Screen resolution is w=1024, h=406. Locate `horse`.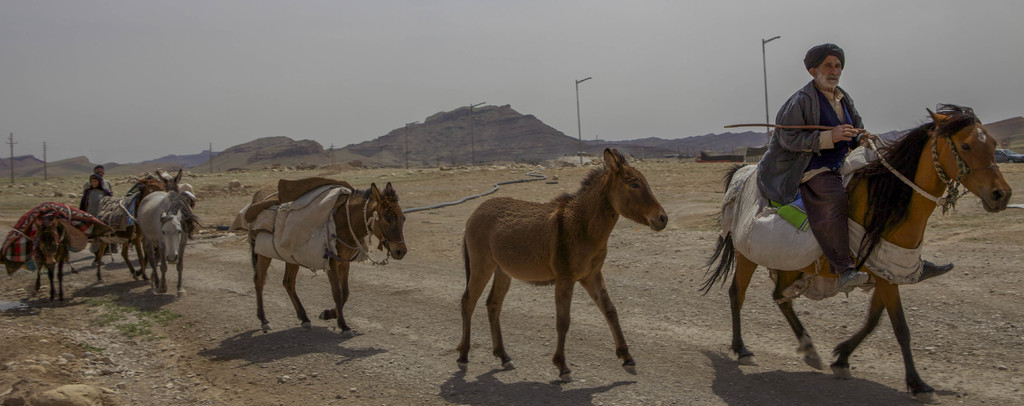
691:99:1016:400.
